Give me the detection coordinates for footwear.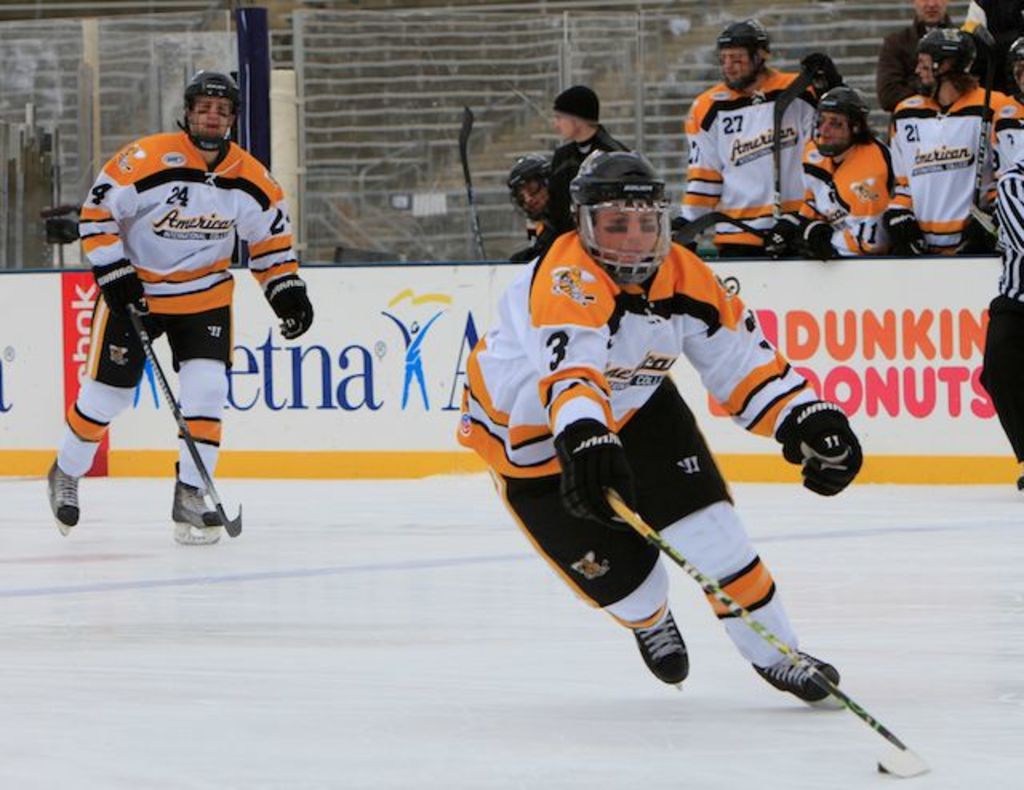
bbox=(173, 464, 221, 529).
